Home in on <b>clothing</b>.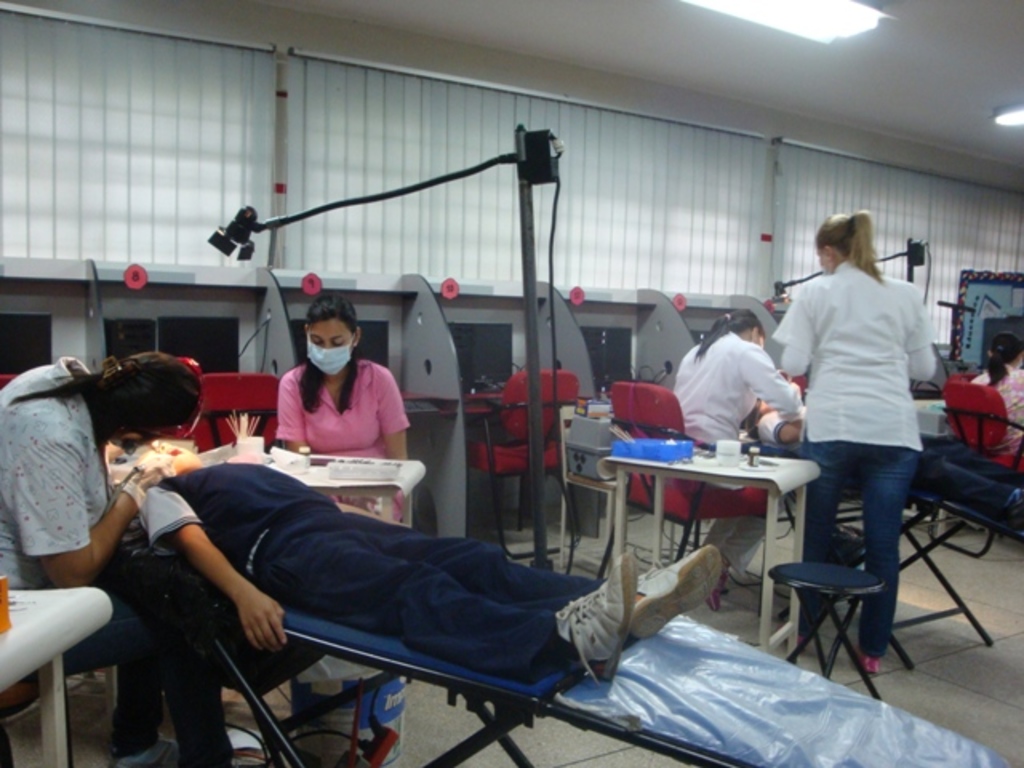
Homed in at BBox(770, 256, 939, 662).
